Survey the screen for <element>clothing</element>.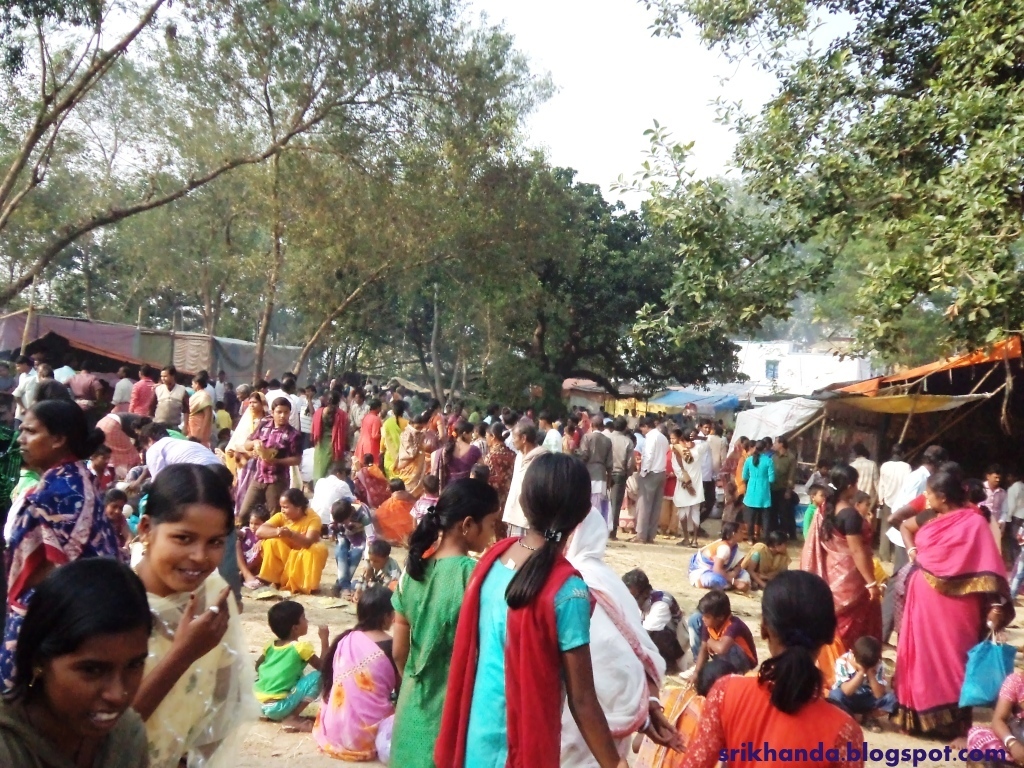
Survey found: x1=0, y1=470, x2=123, y2=688.
